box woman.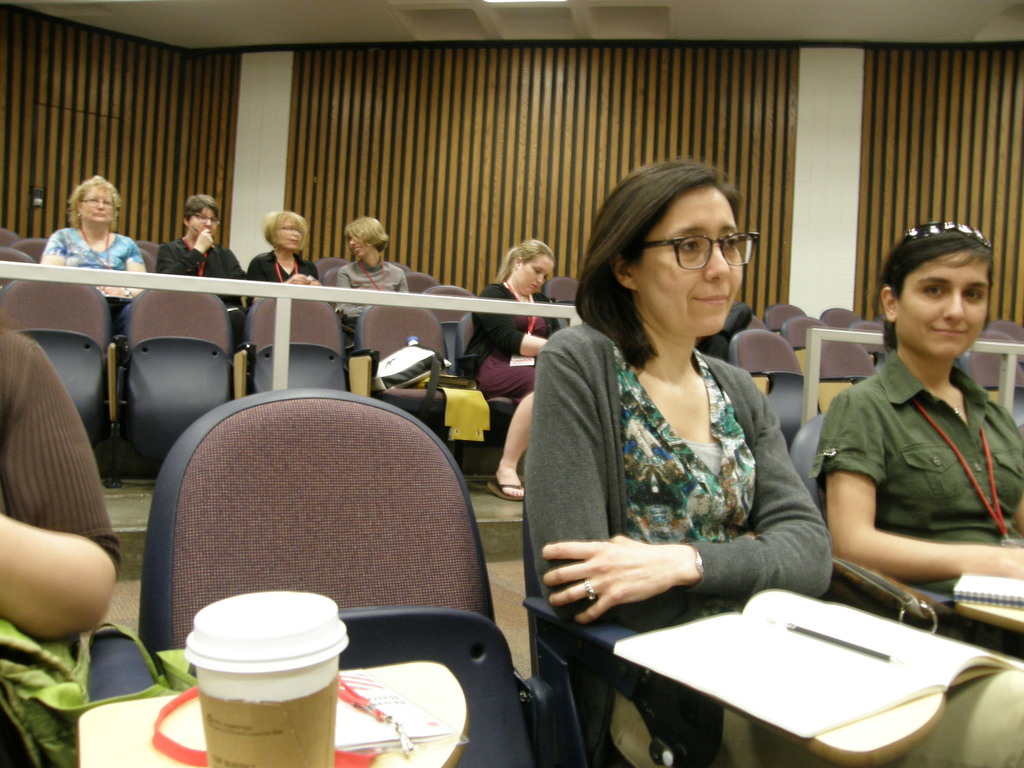
detection(38, 173, 156, 304).
